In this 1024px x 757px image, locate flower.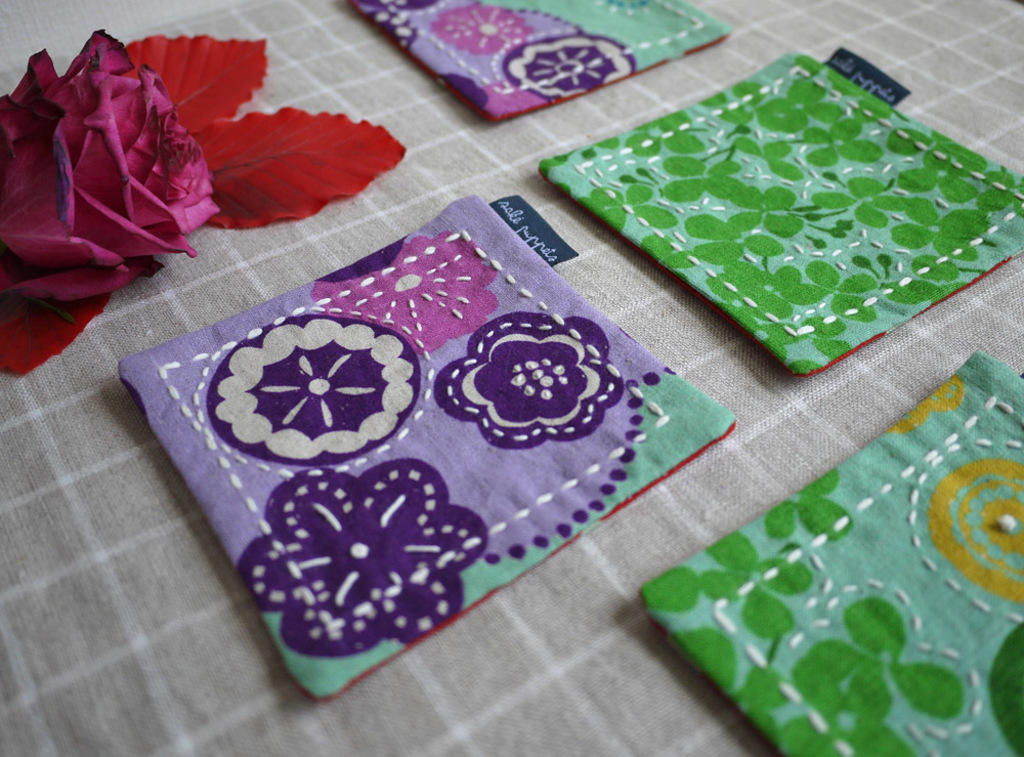
Bounding box: 314, 229, 496, 360.
